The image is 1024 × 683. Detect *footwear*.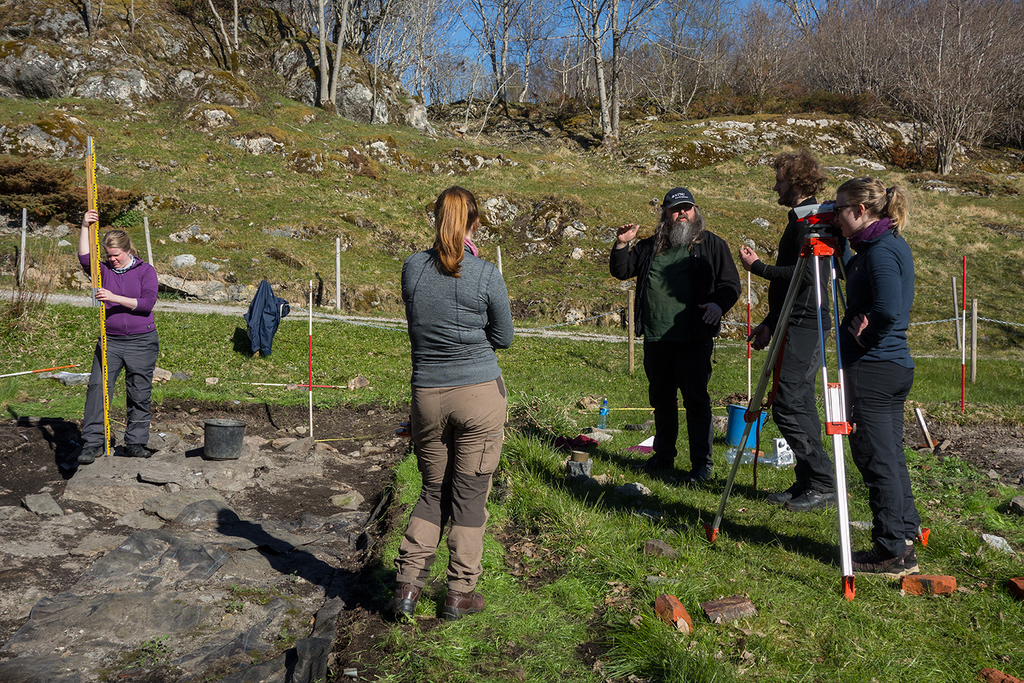
Detection: locate(442, 583, 488, 621).
